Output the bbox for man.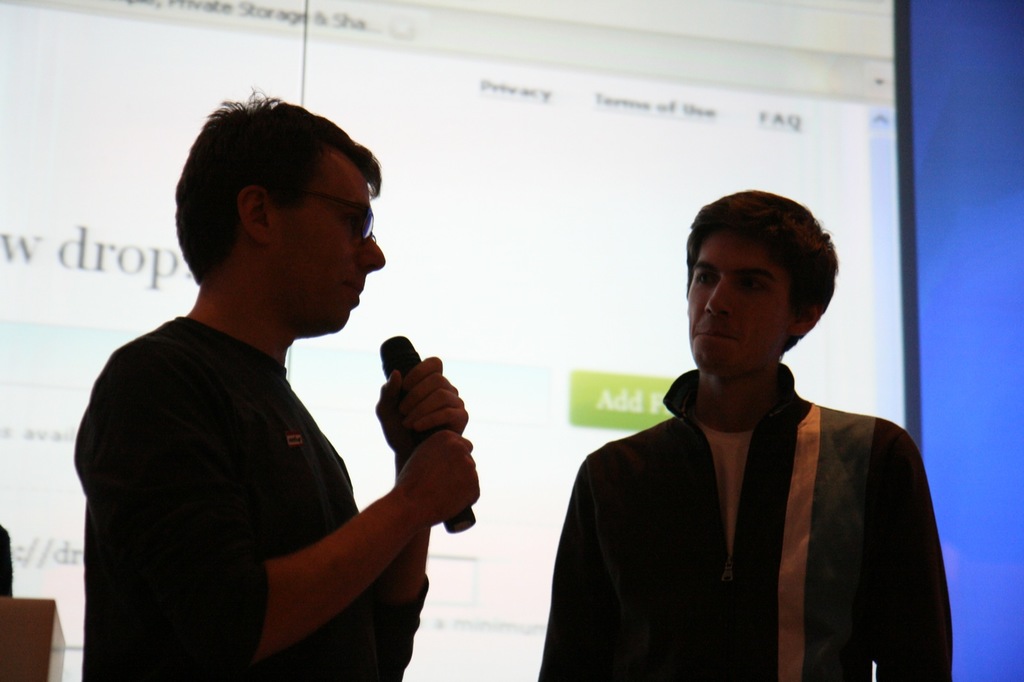
bbox(531, 190, 955, 681).
